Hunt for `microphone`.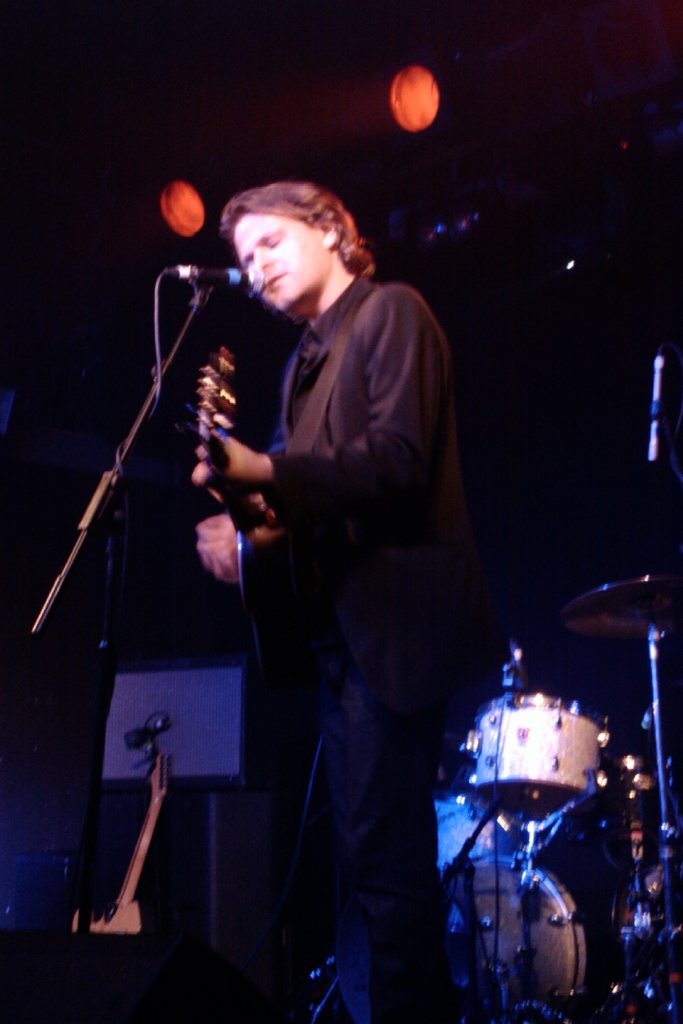
Hunted down at rect(192, 260, 263, 290).
